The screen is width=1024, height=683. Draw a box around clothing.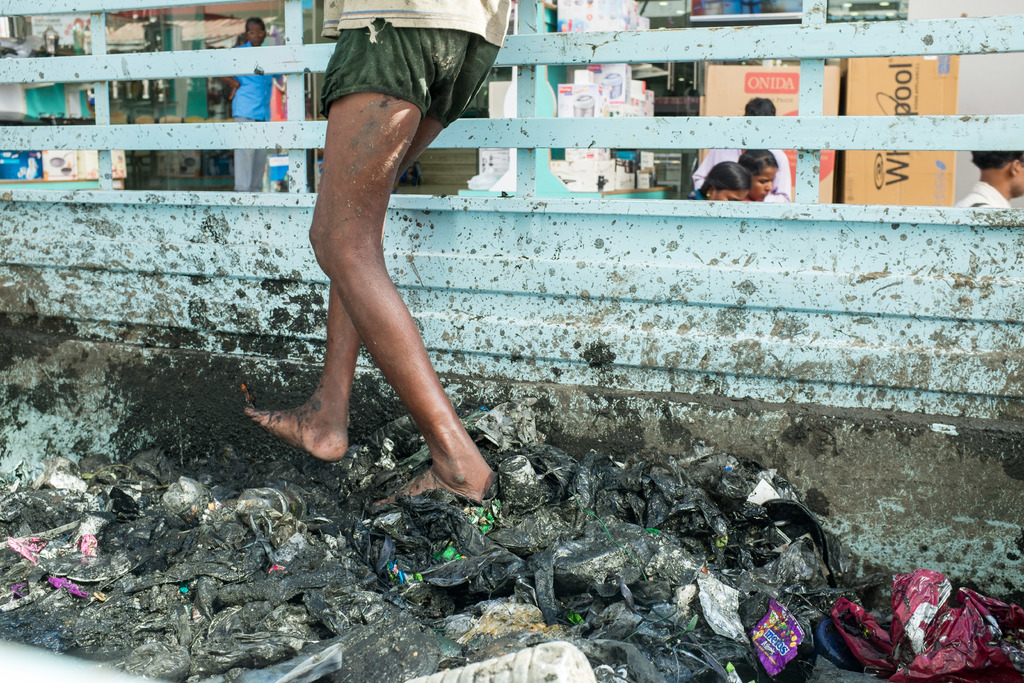
<bbox>316, 0, 524, 136</bbox>.
